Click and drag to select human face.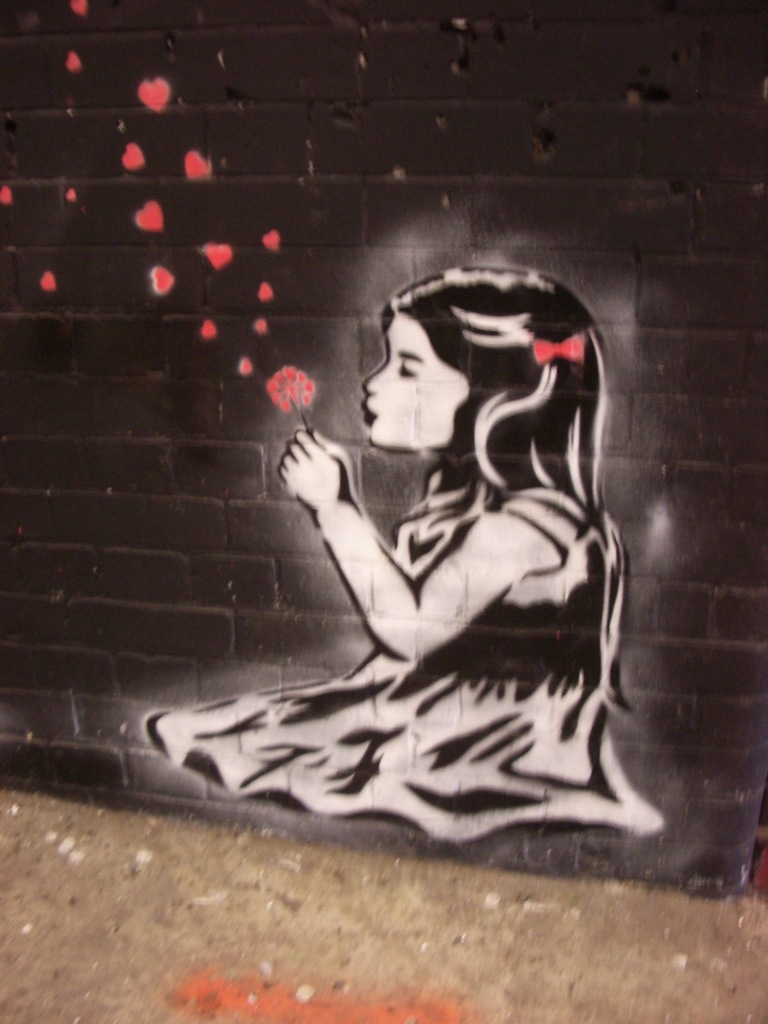
Selection: pyautogui.locateOnScreen(359, 312, 465, 449).
